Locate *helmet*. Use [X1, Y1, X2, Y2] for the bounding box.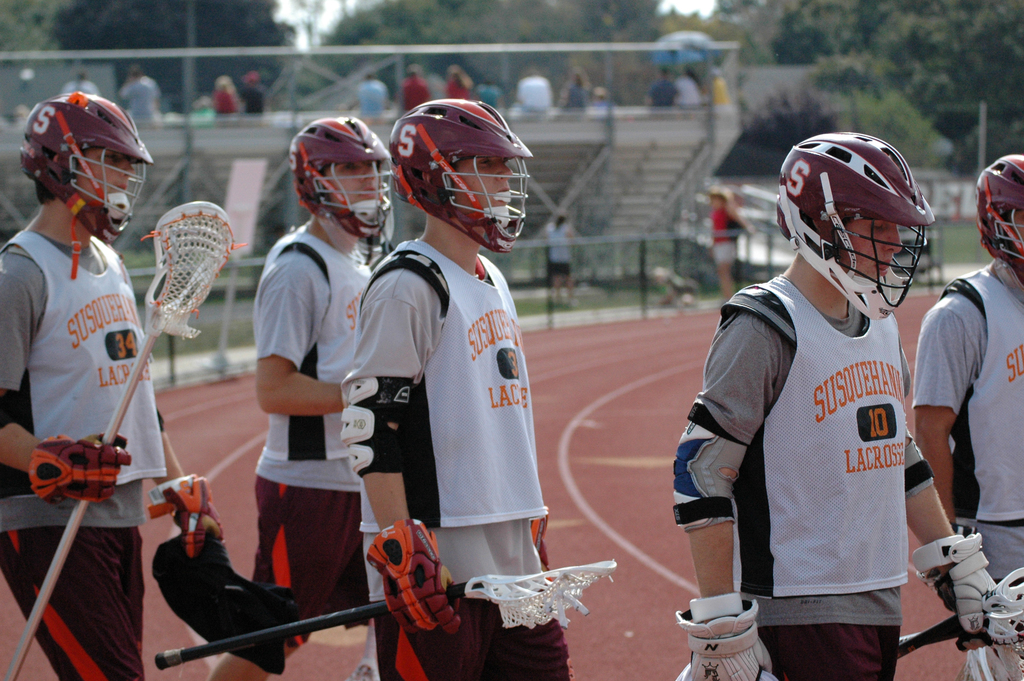
[13, 94, 161, 243].
